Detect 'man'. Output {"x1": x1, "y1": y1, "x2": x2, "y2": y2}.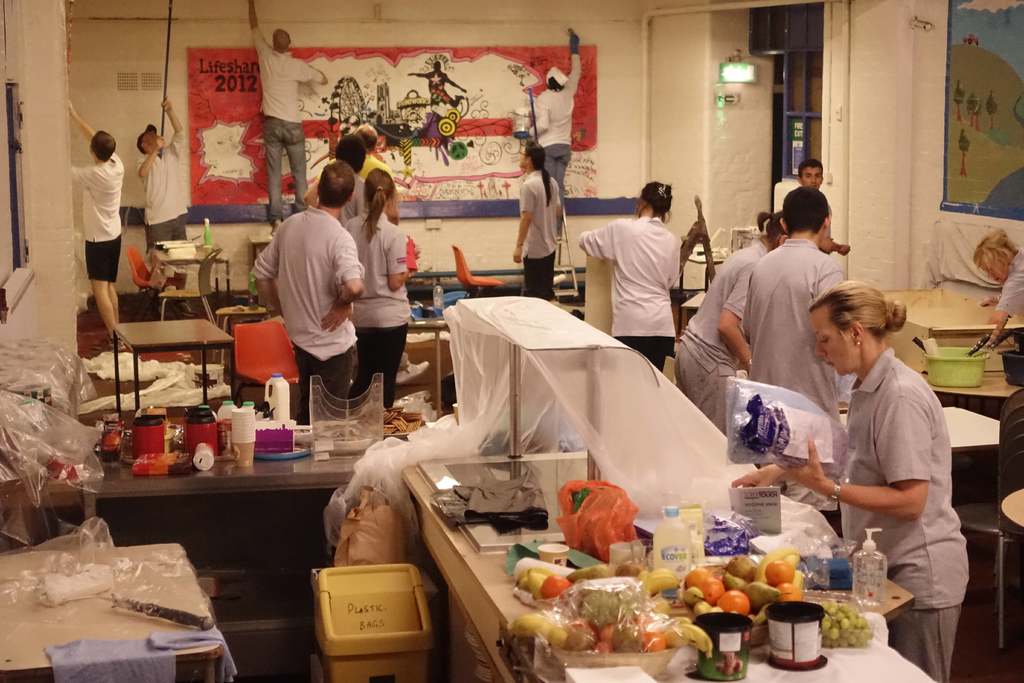
{"x1": 244, "y1": 0, "x2": 330, "y2": 235}.
